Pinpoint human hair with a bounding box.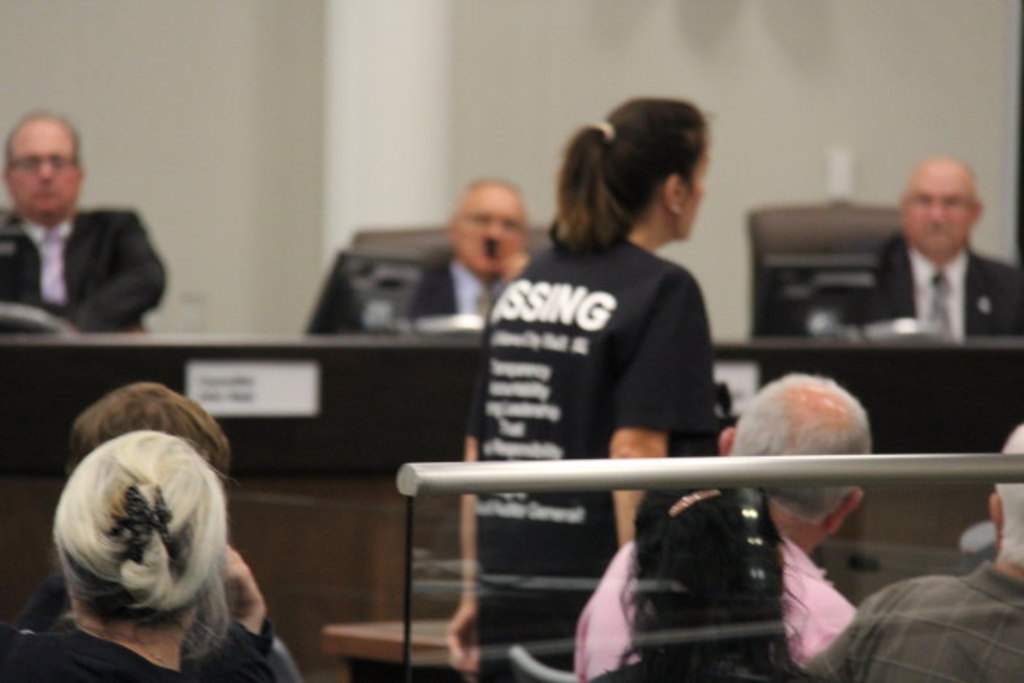
box=[562, 92, 723, 260].
